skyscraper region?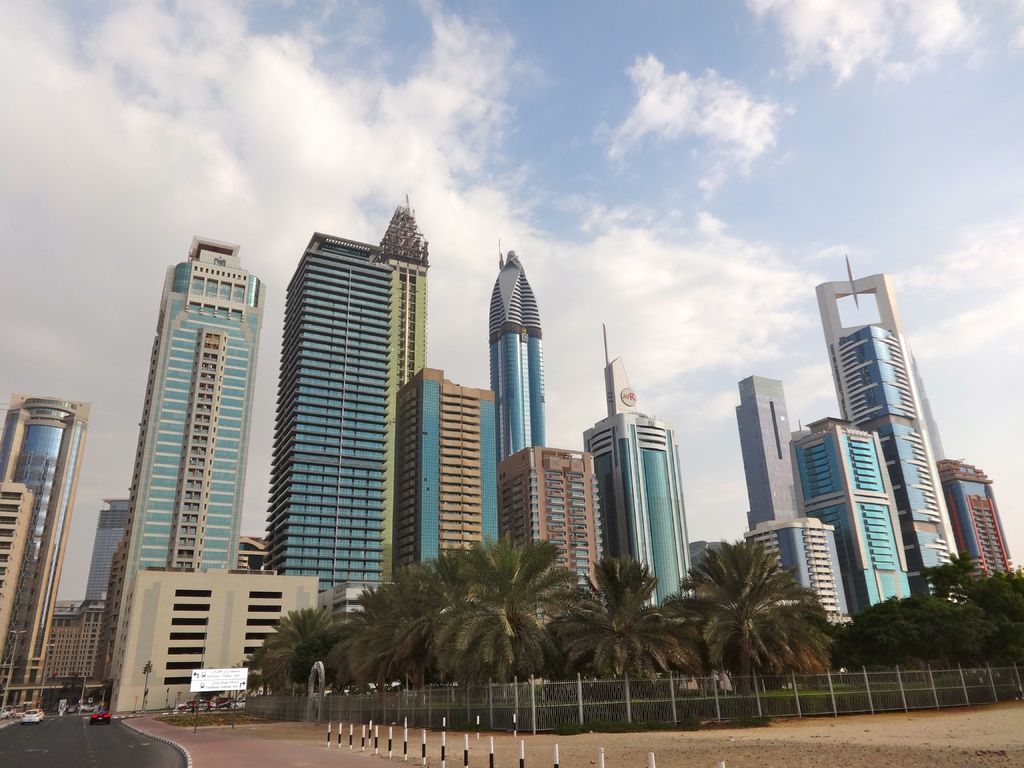
detection(384, 190, 429, 578)
